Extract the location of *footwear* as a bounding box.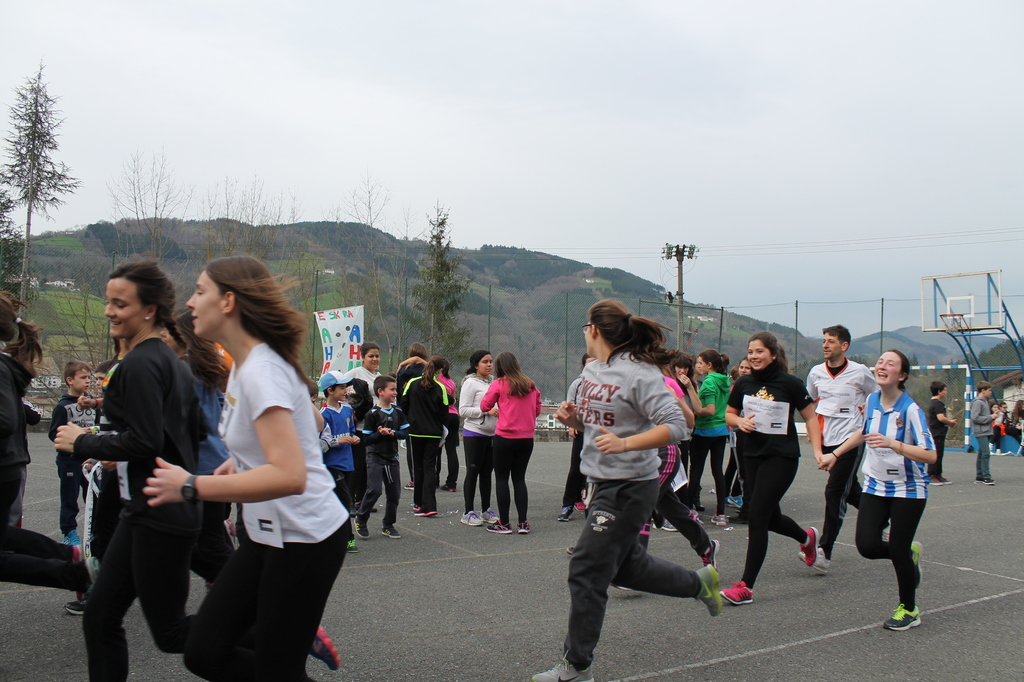
459/508/499/528.
